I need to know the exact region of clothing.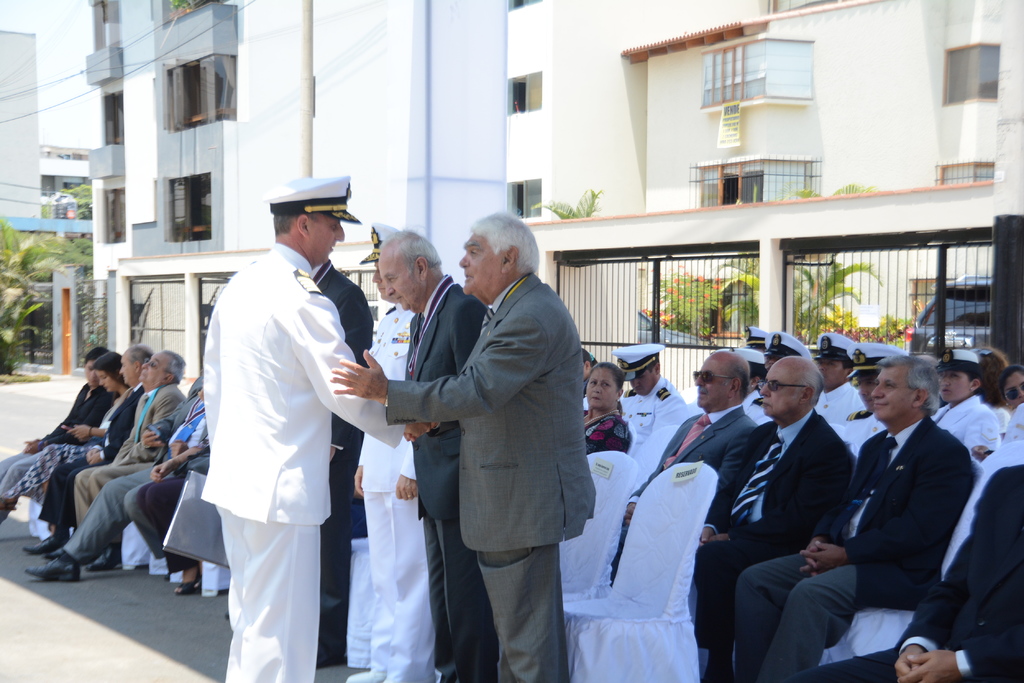
Region: <region>616, 377, 689, 451</region>.
